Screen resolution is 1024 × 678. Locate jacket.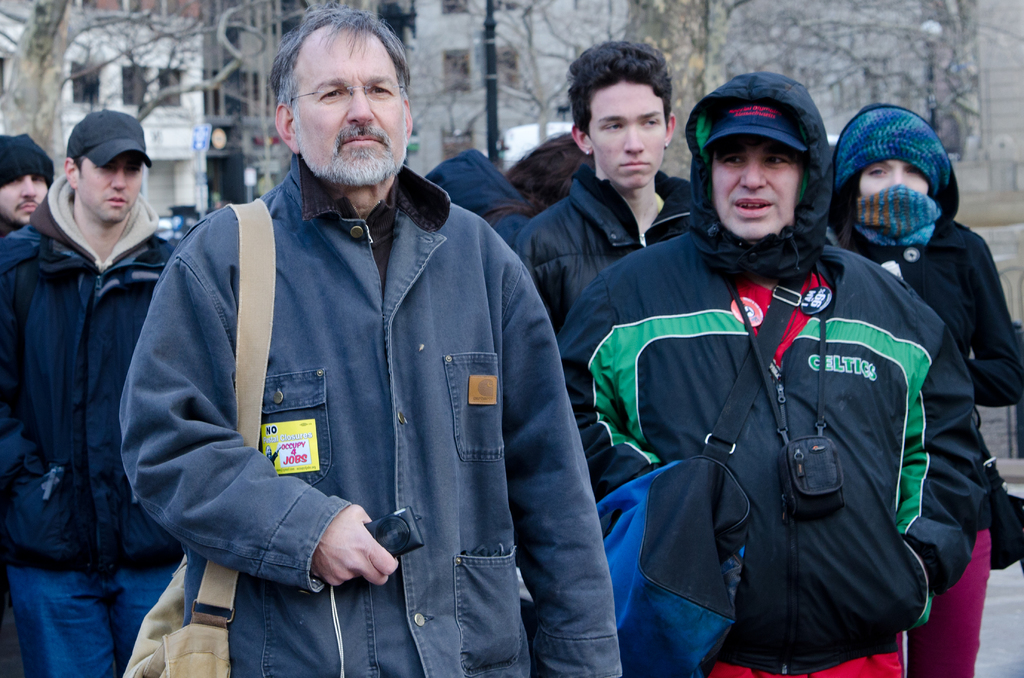
127, 95, 587, 645.
